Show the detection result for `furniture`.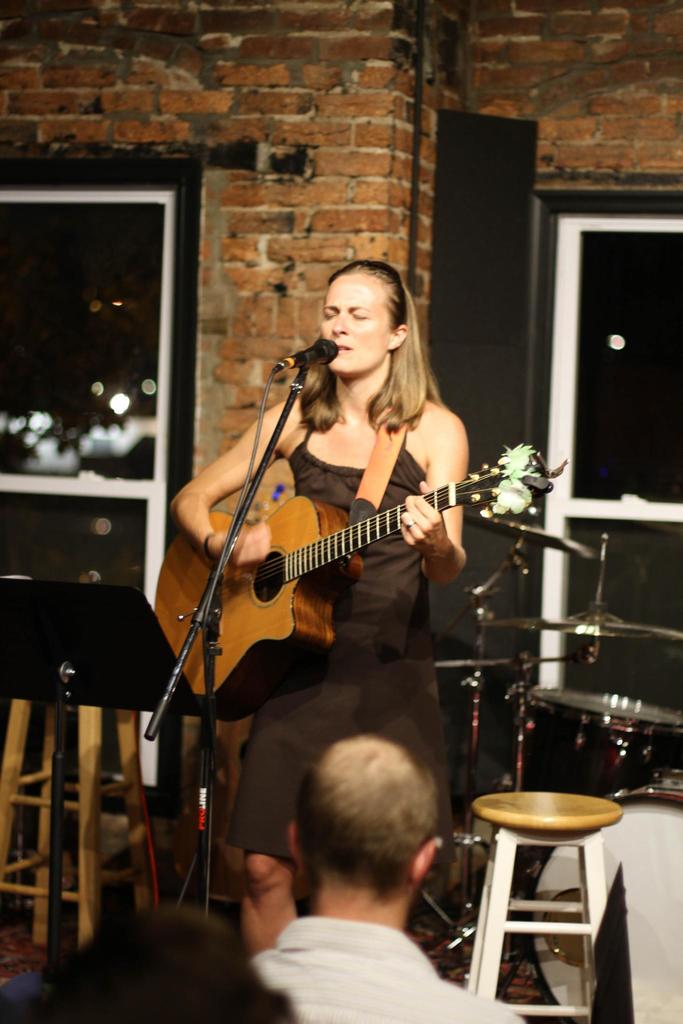
472, 790, 621, 1023.
